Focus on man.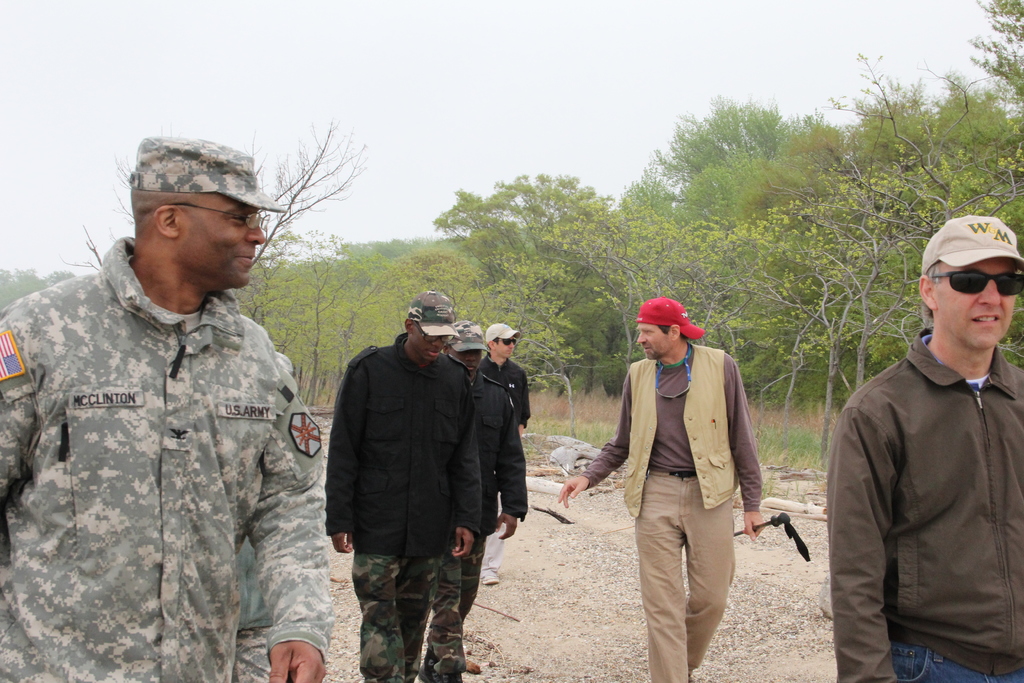
Focused at [424, 315, 535, 682].
